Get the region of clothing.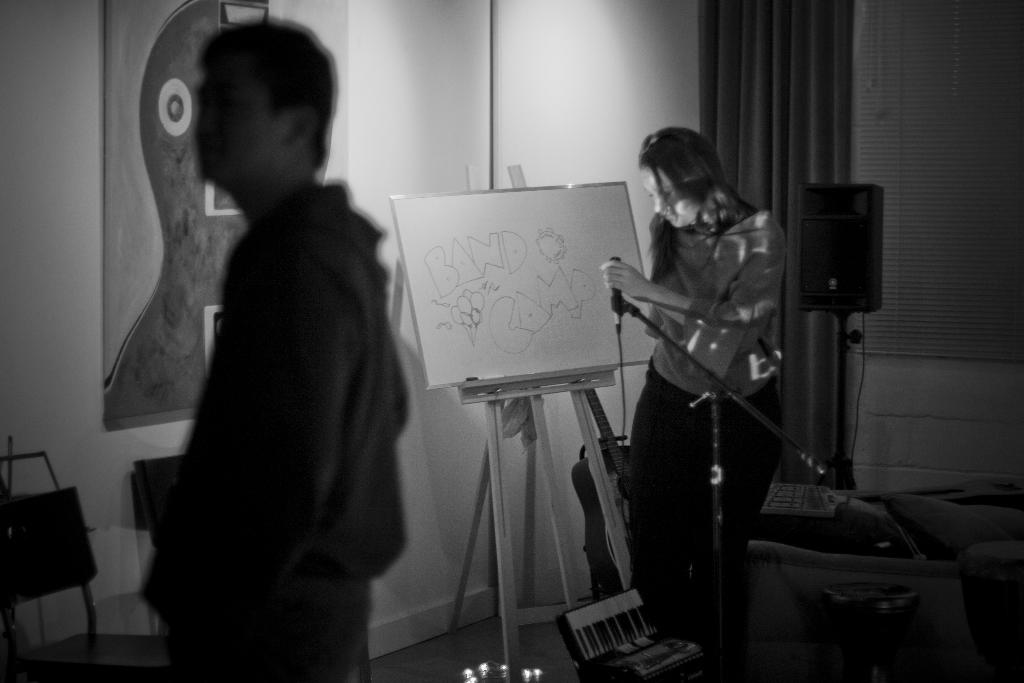
<bbox>621, 191, 808, 629</bbox>.
